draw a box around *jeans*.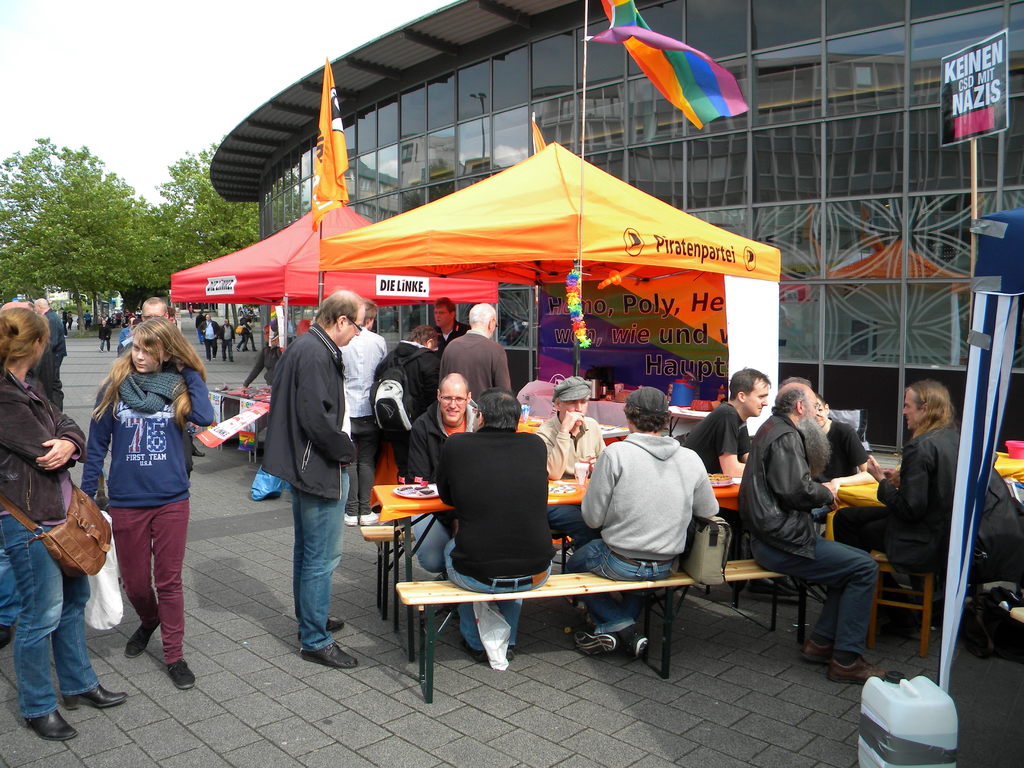
{"x1": 285, "y1": 463, "x2": 351, "y2": 651}.
